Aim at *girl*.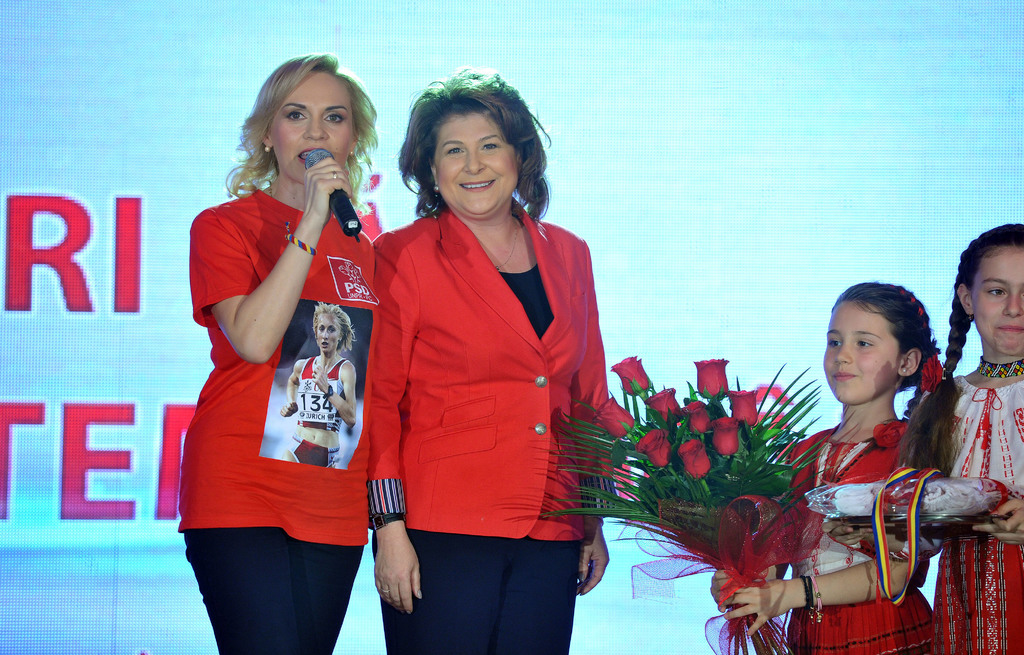
Aimed at {"left": 181, "top": 58, "right": 375, "bottom": 654}.
